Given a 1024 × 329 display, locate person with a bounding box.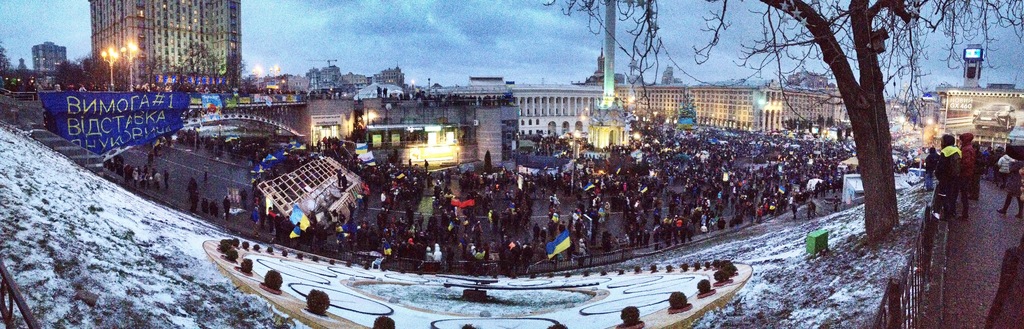
Located: (x1=951, y1=132, x2=977, y2=214).
